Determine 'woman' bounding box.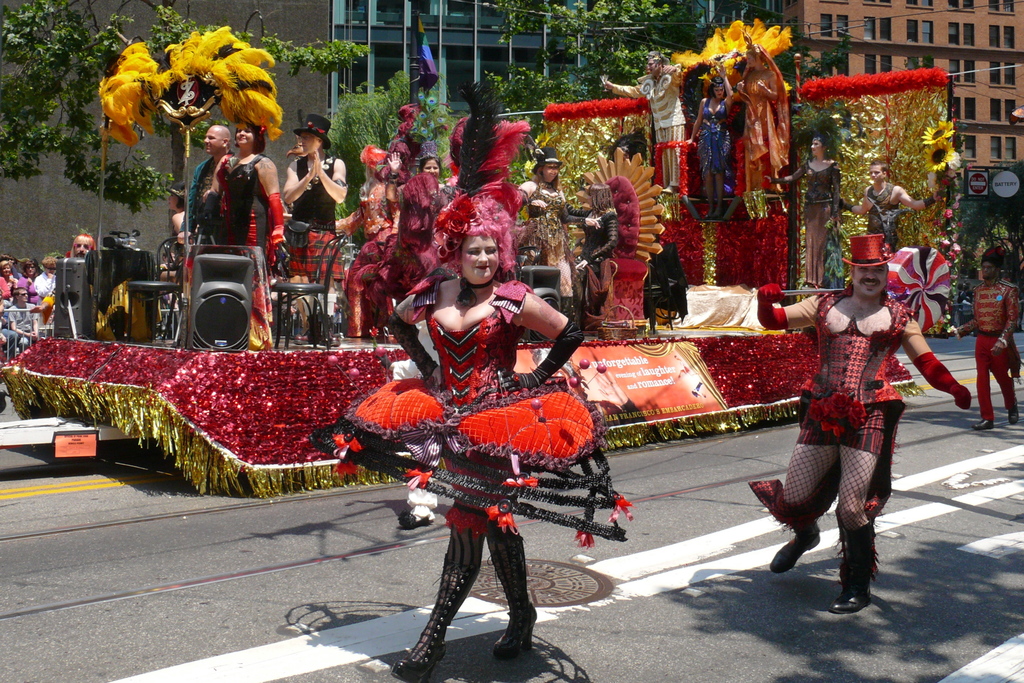
Determined: x1=384 y1=86 x2=450 y2=304.
